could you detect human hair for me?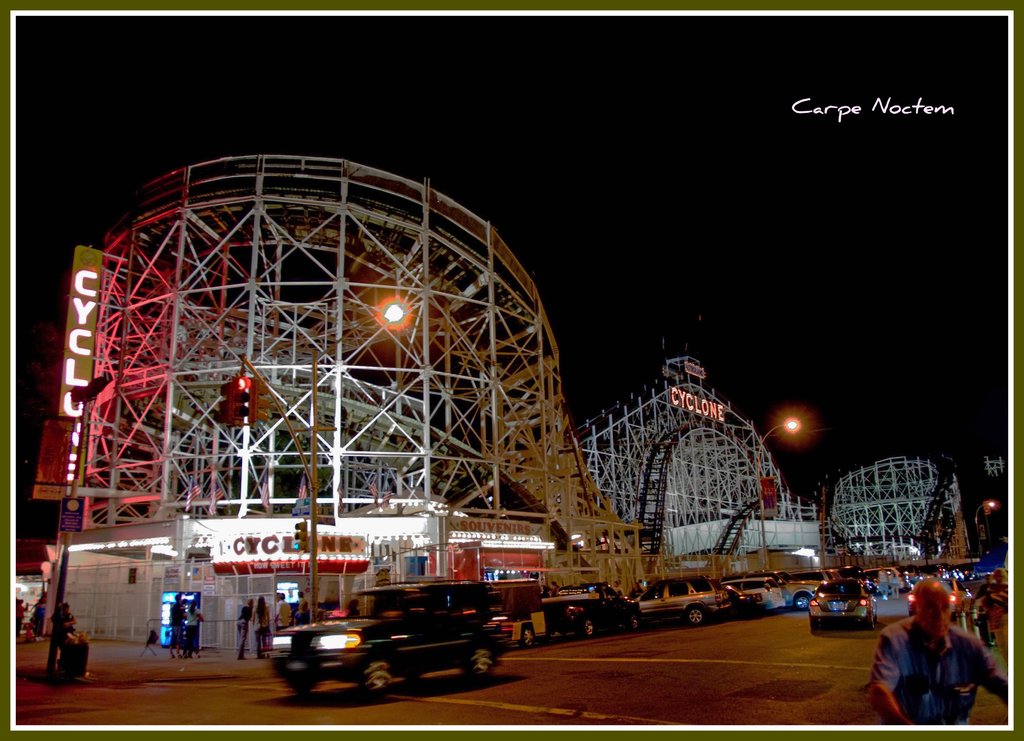
Detection result: (left=246, top=596, right=255, bottom=608).
